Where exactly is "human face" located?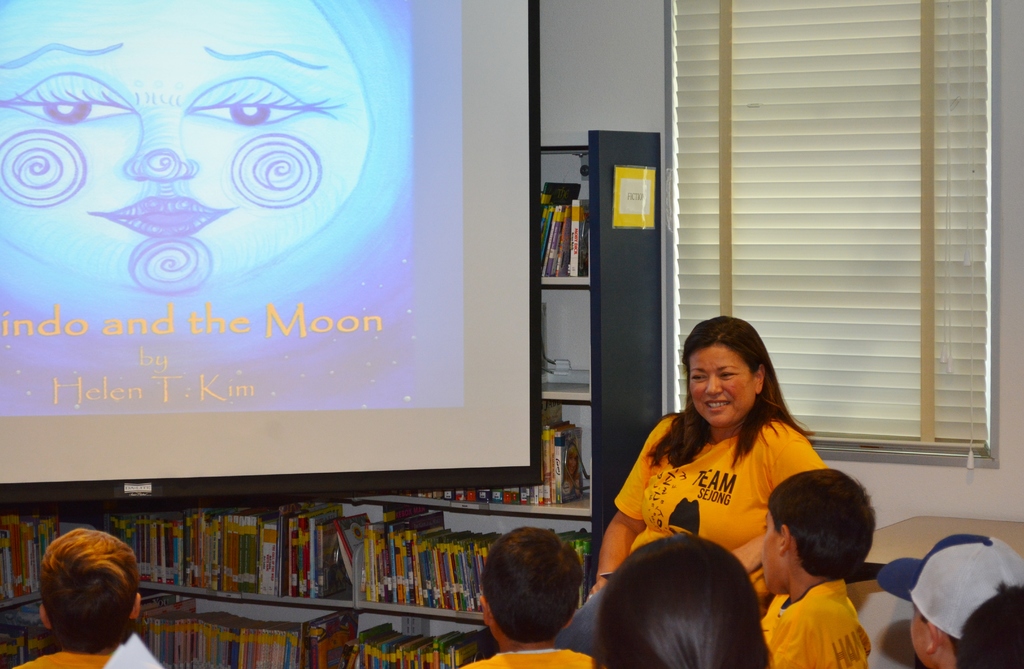
Its bounding box is pyautogui.locateOnScreen(687, 345, 756, 427).
